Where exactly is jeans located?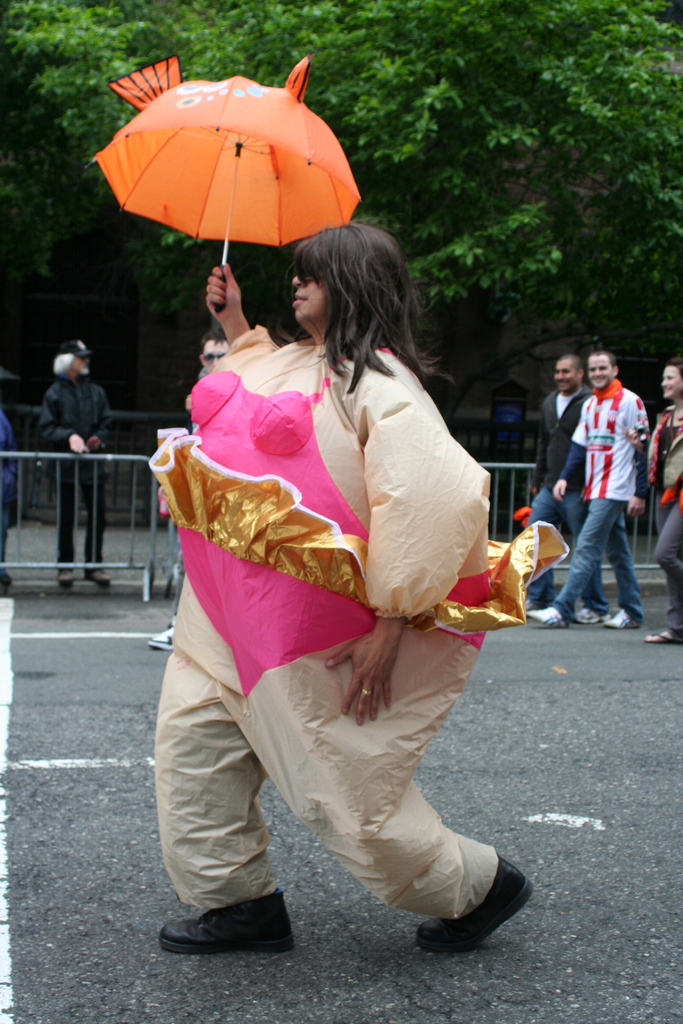
Its bounding box is <region>515, 488, 608, 616</region>.
